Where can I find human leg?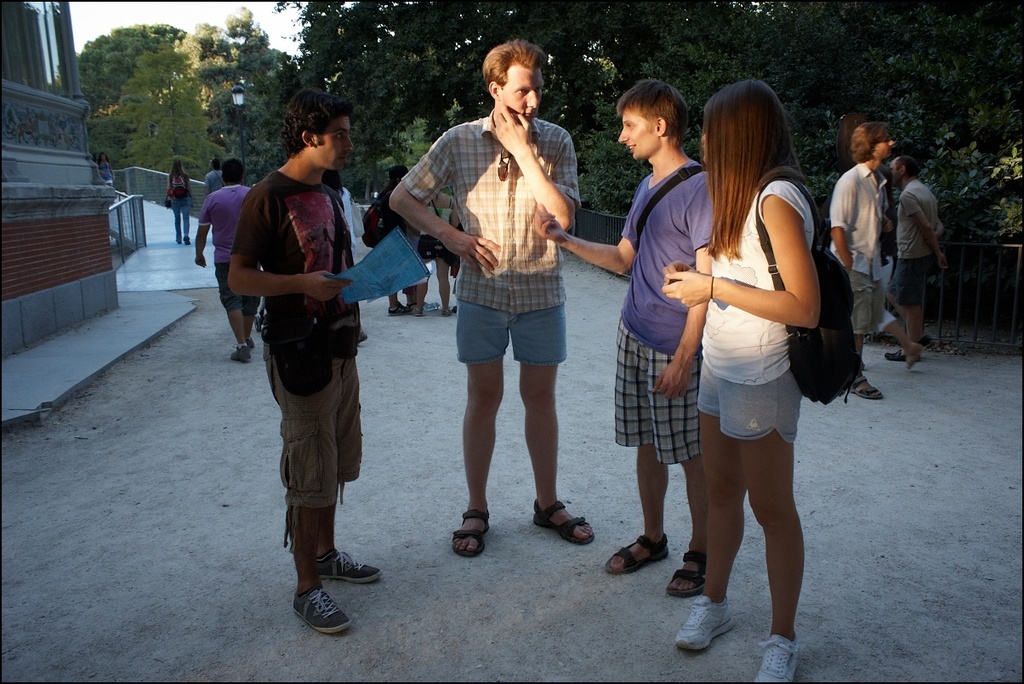
You can find it at (x1=612, y1=330, x2=666, y2=571).
